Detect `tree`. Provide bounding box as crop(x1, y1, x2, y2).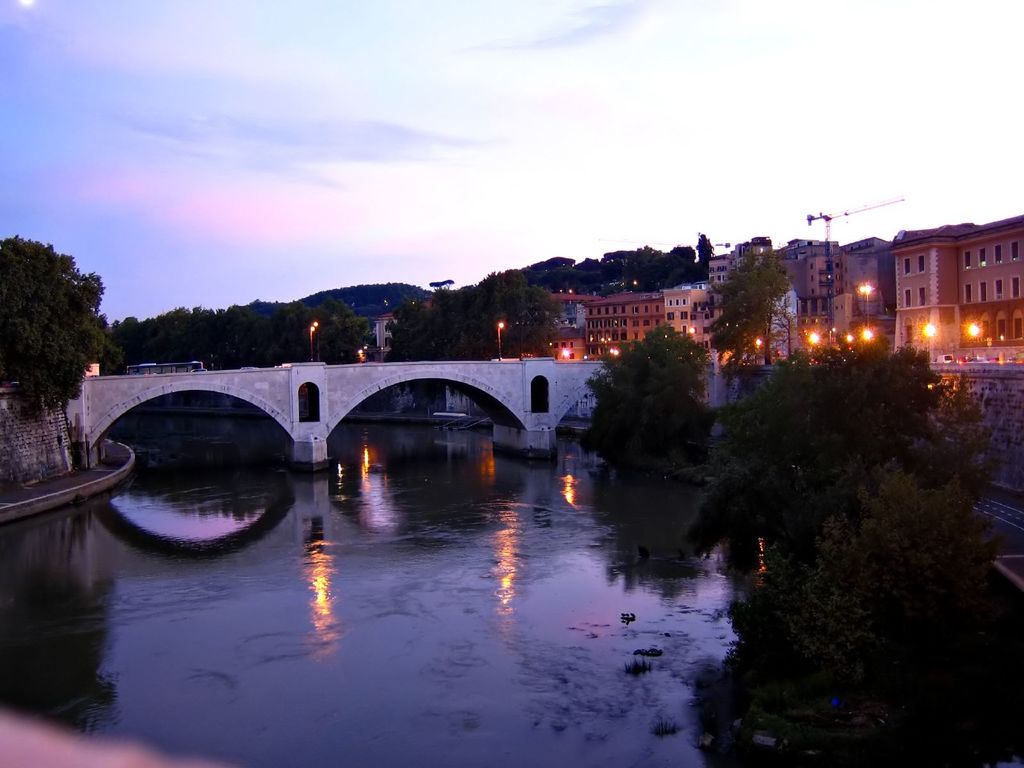
crop(911, 370, 1005, 504).
